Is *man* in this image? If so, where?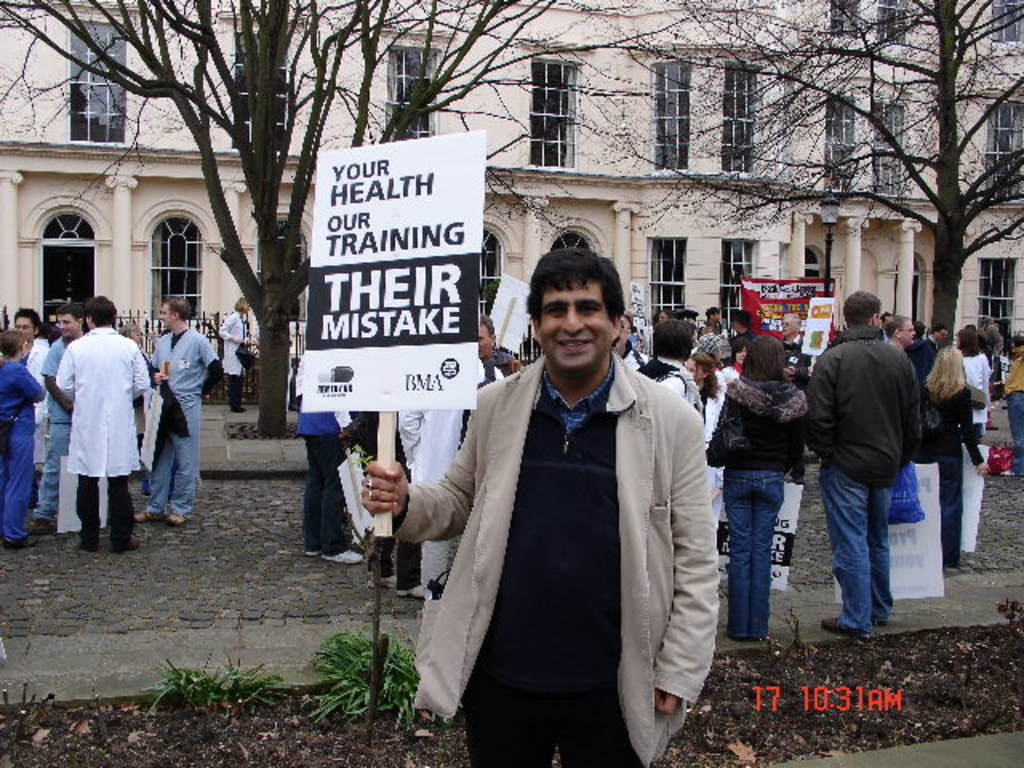
Yes, at box=[59, 293, 150, 554].
